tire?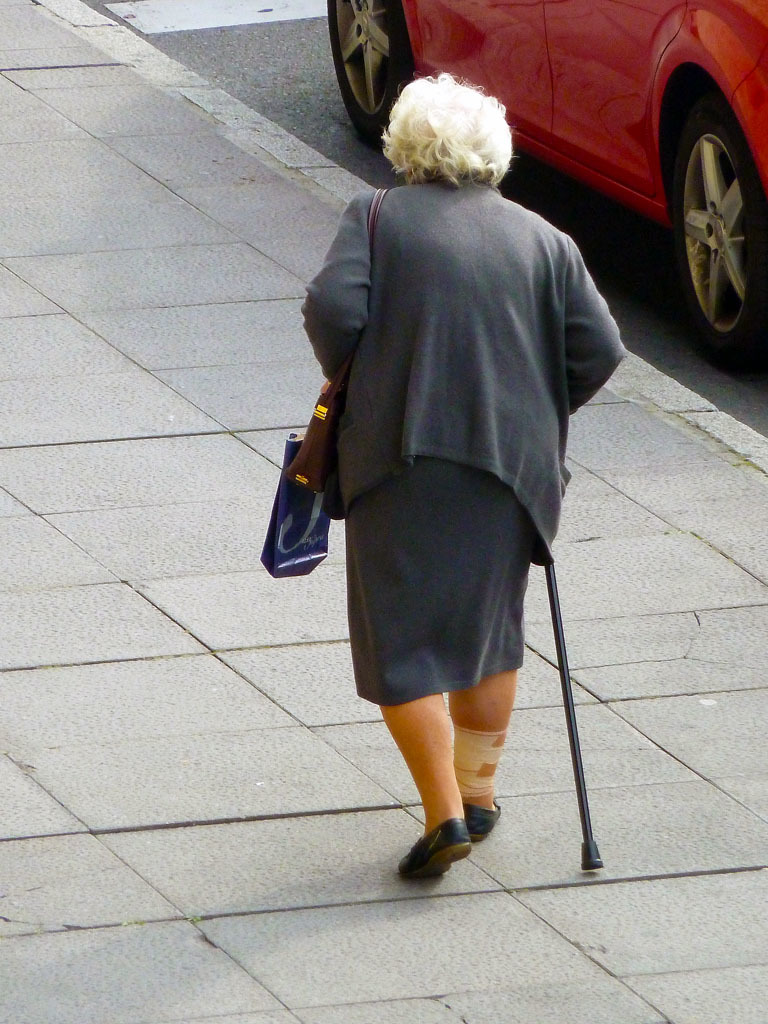
select_region(323, 1, 410, 154)
